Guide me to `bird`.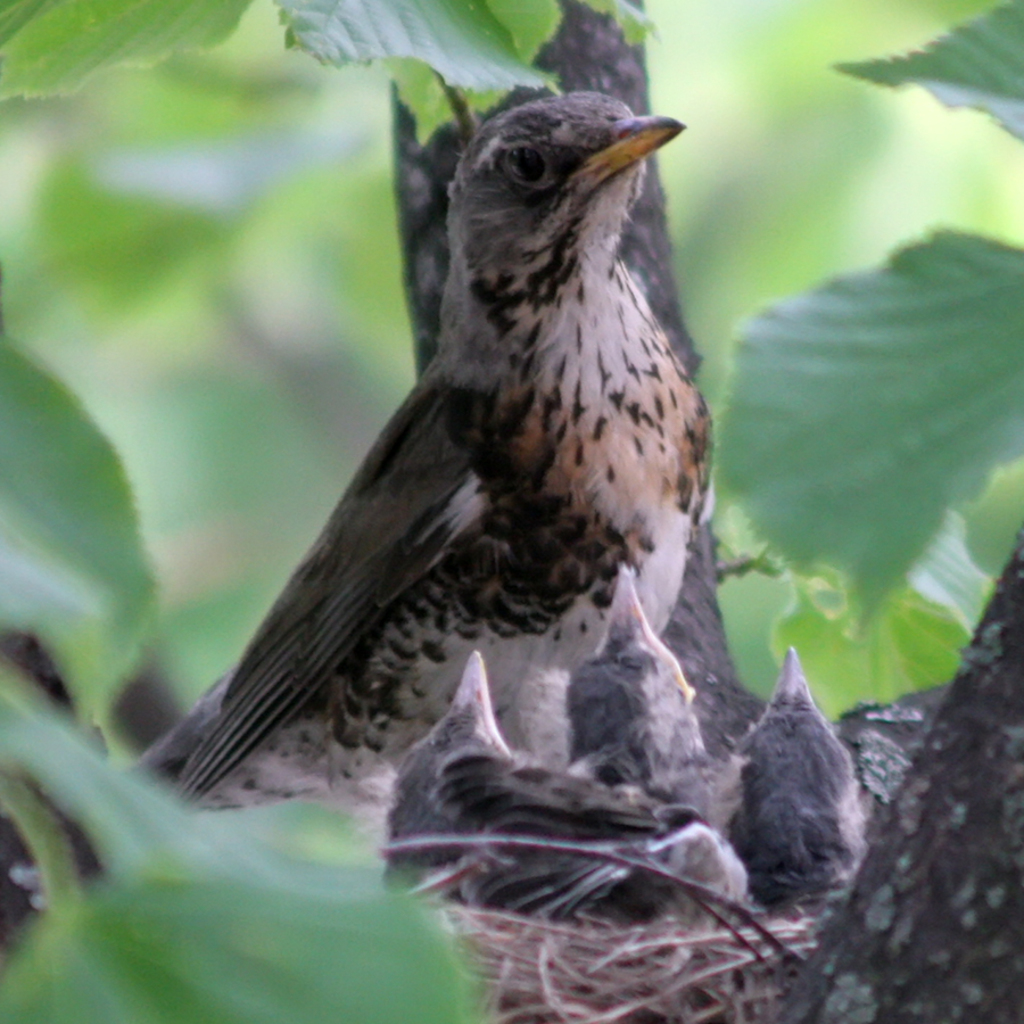
Guidance: <bbox>435, 760, 755, 940</bbox>.
